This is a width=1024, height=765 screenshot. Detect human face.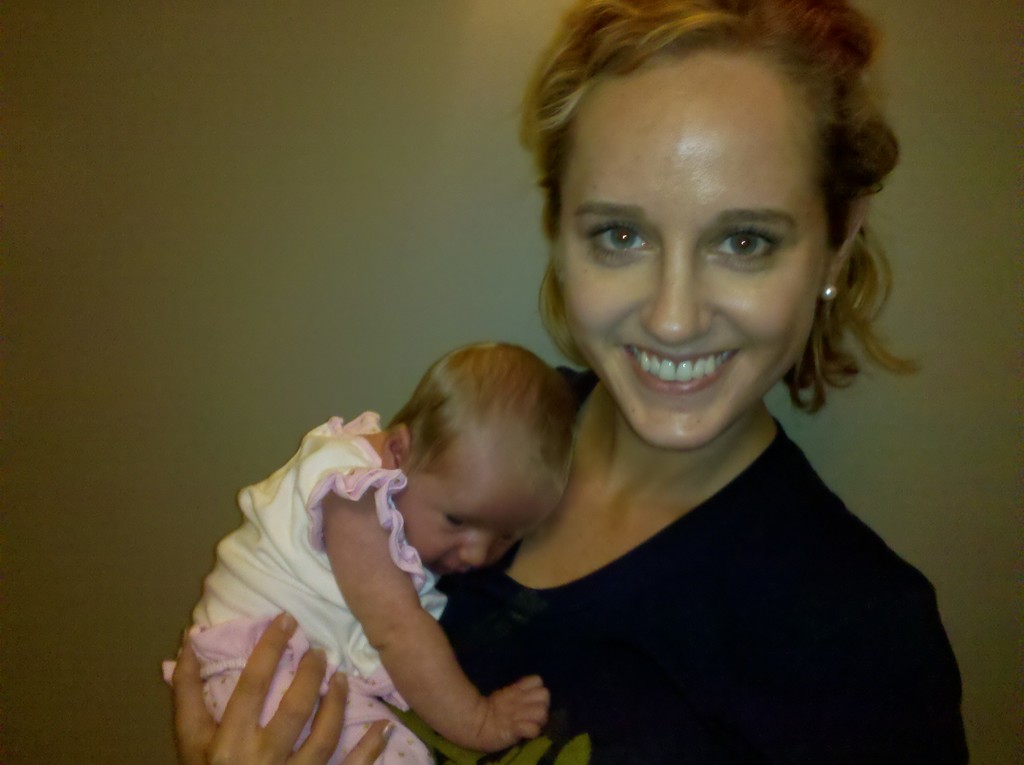
Rect(564, 67, 828, 446).
